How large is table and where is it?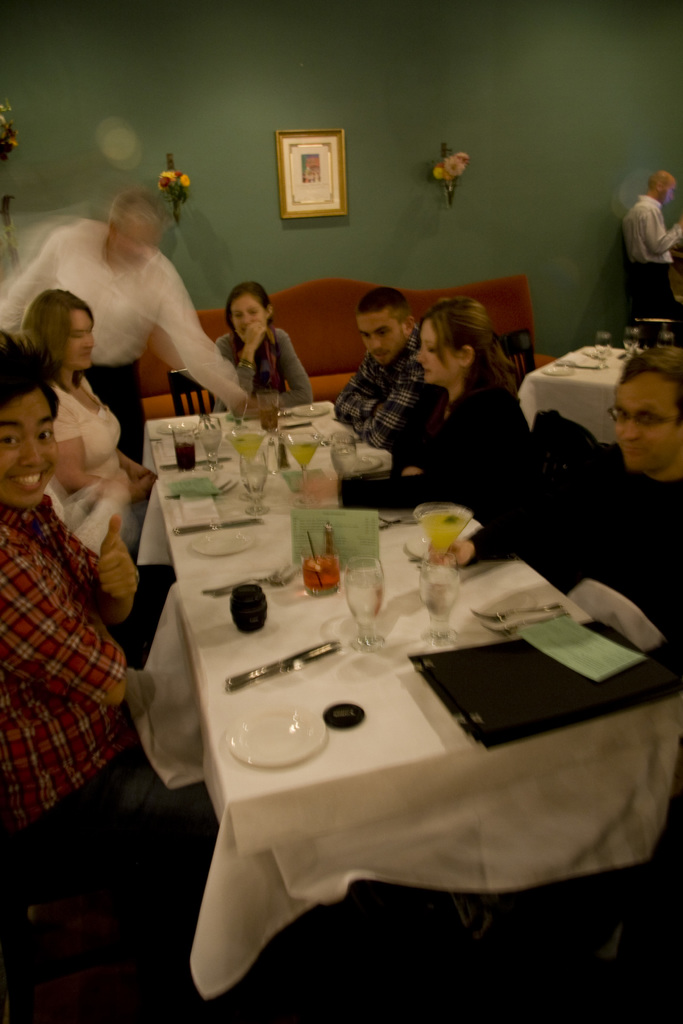
Bounding box: pyautogui.locateOnScreen(133, 517, 682, 1005).
